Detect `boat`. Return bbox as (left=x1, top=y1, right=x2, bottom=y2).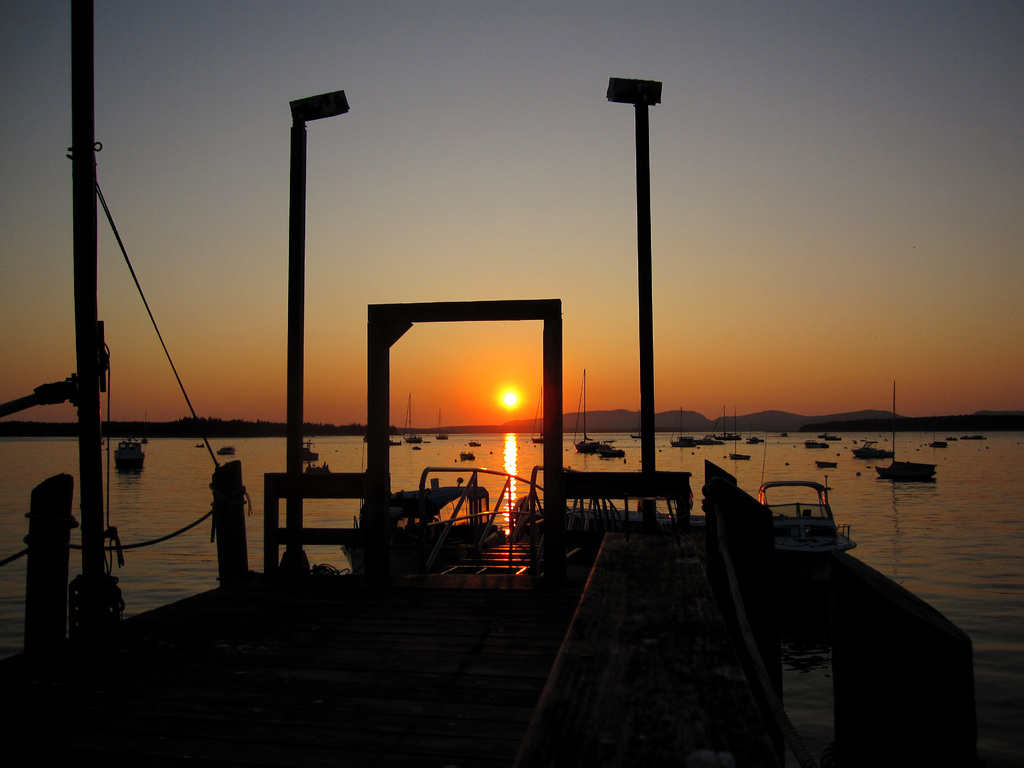
(left=388, top=438, right=406, bottom=448).
